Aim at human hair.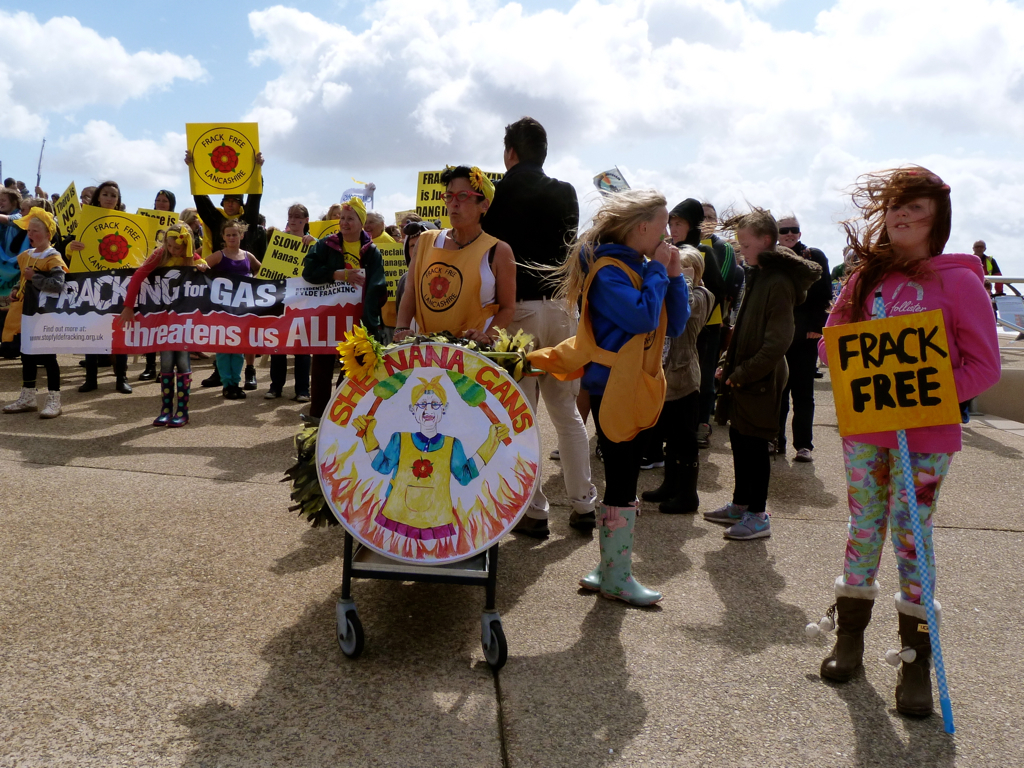
Aimed at box=[90, 179, 121, 210].
